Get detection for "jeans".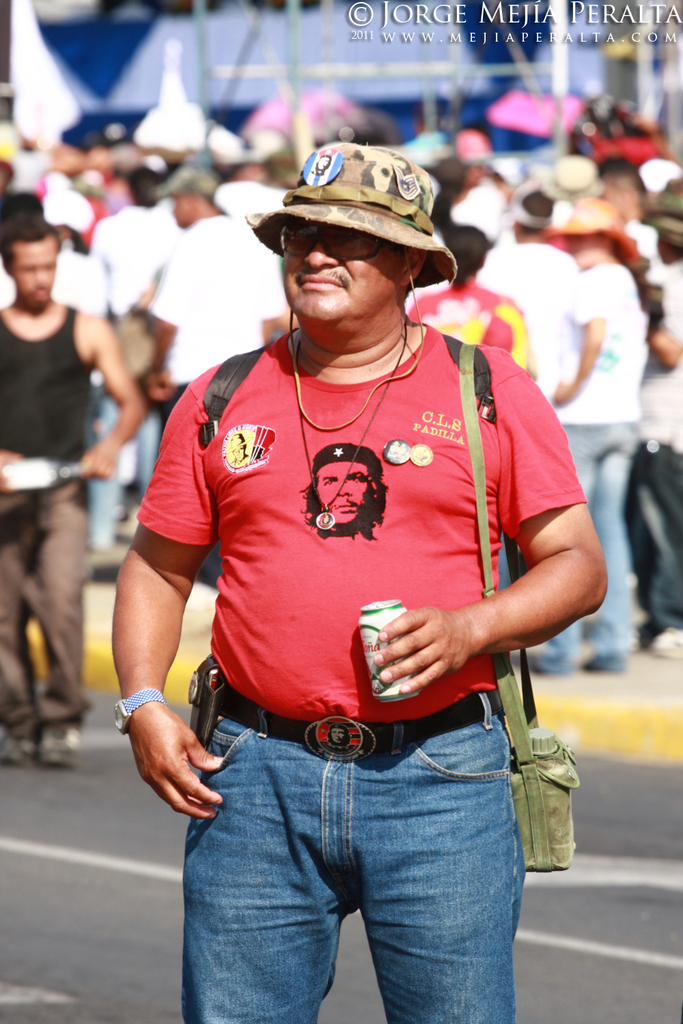
Detection: 85:392:155:546.
